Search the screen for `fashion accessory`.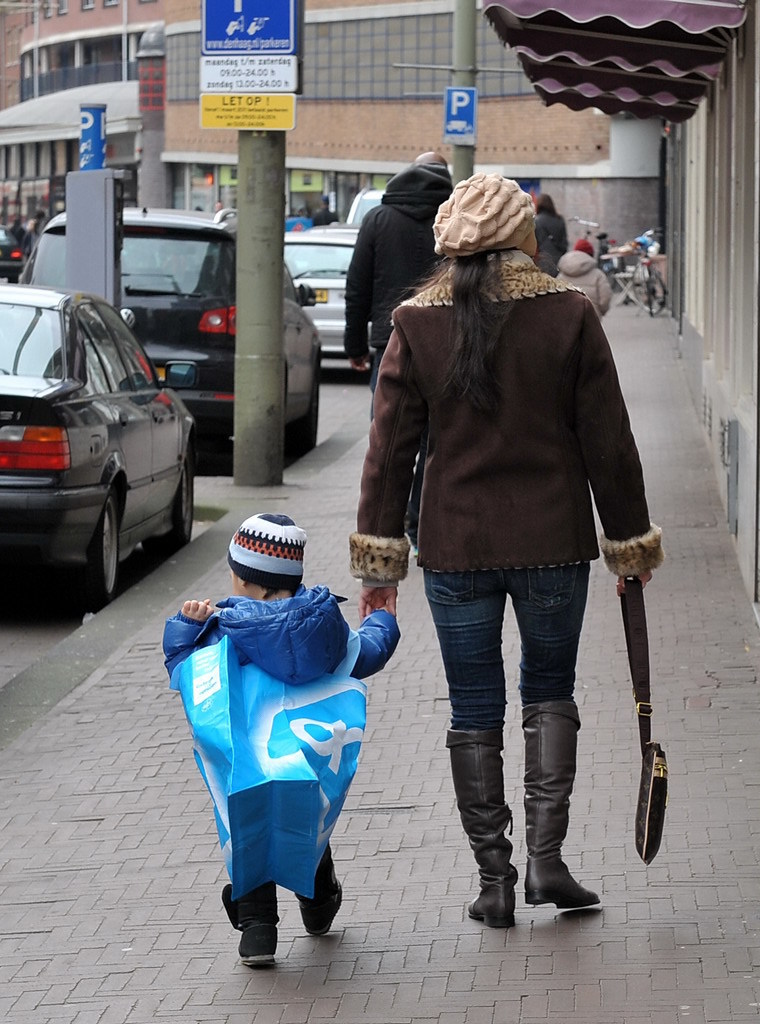
Found at bbox=(519, 700, 607, 915).
